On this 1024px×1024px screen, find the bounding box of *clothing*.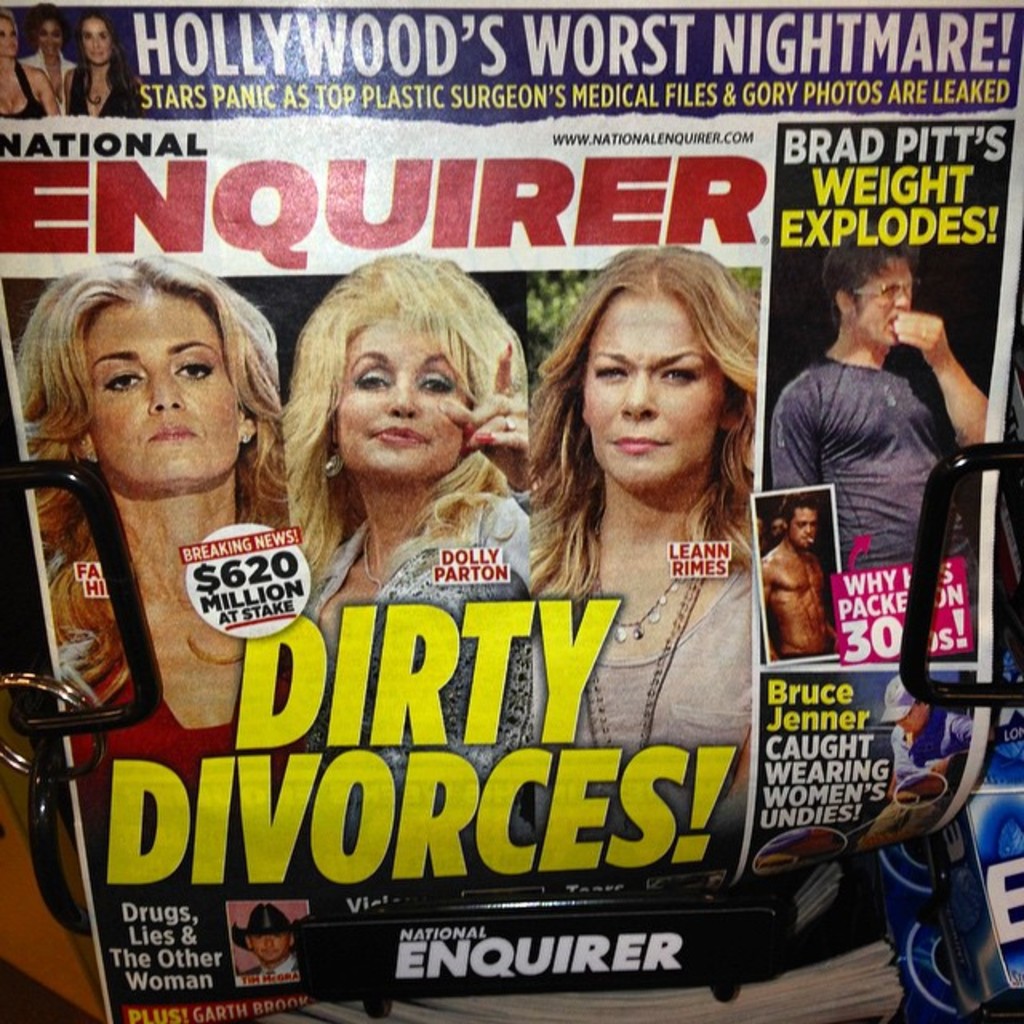
Bounding box: 64, 656, 294, 830.
